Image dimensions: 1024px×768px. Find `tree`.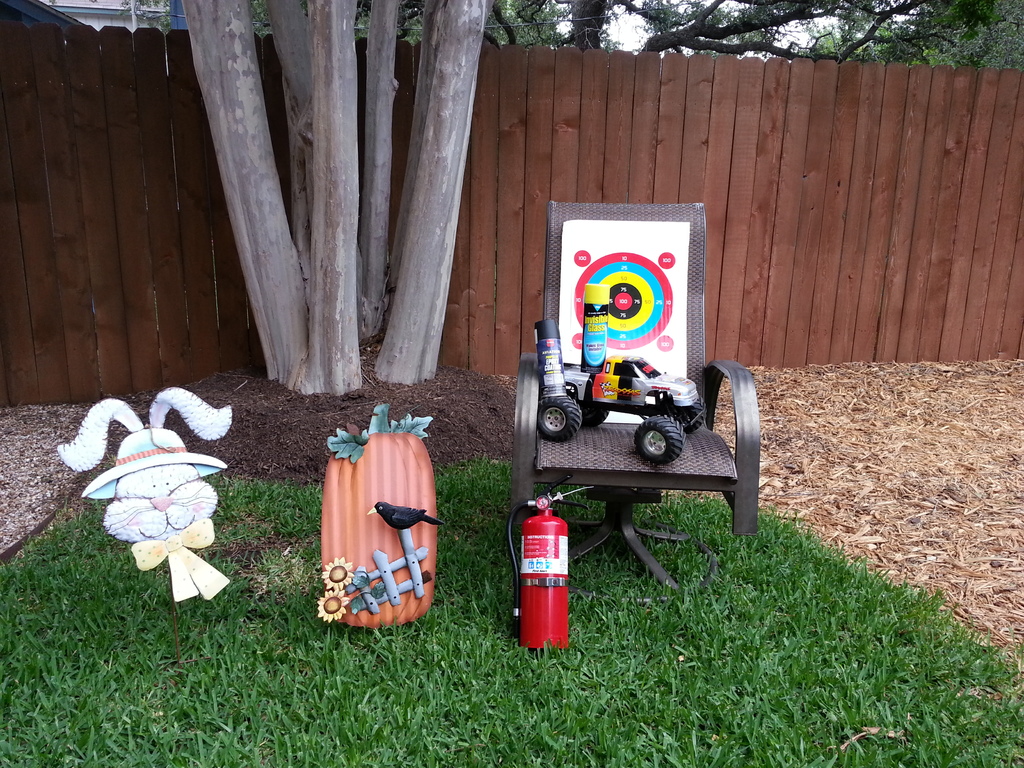
detection(123, 0, 1023, 66).
